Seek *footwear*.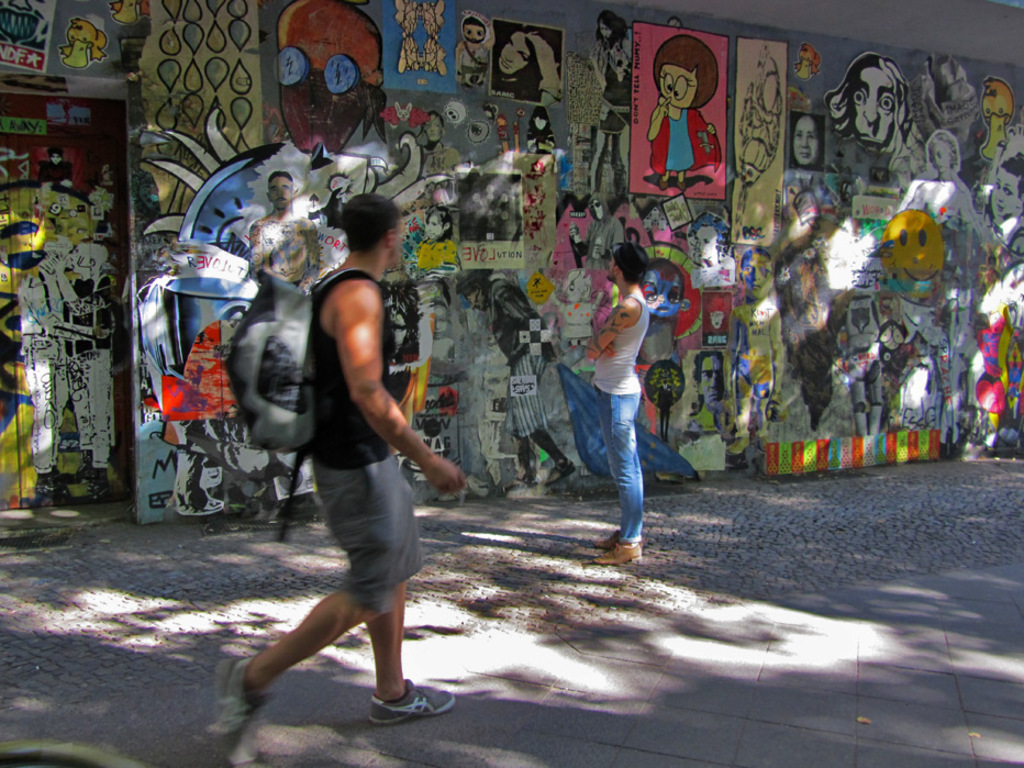
pyautogui.locateOnScreen(590, 538, 645, 567).
